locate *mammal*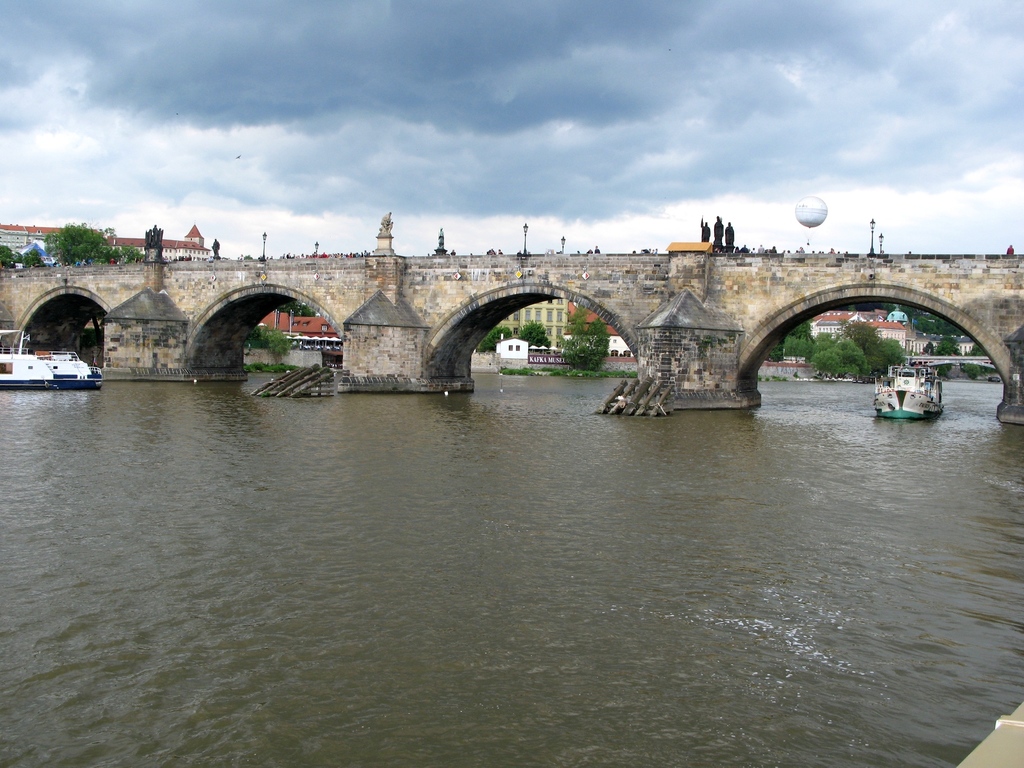
<region>196, 229, 222, 265</region>
